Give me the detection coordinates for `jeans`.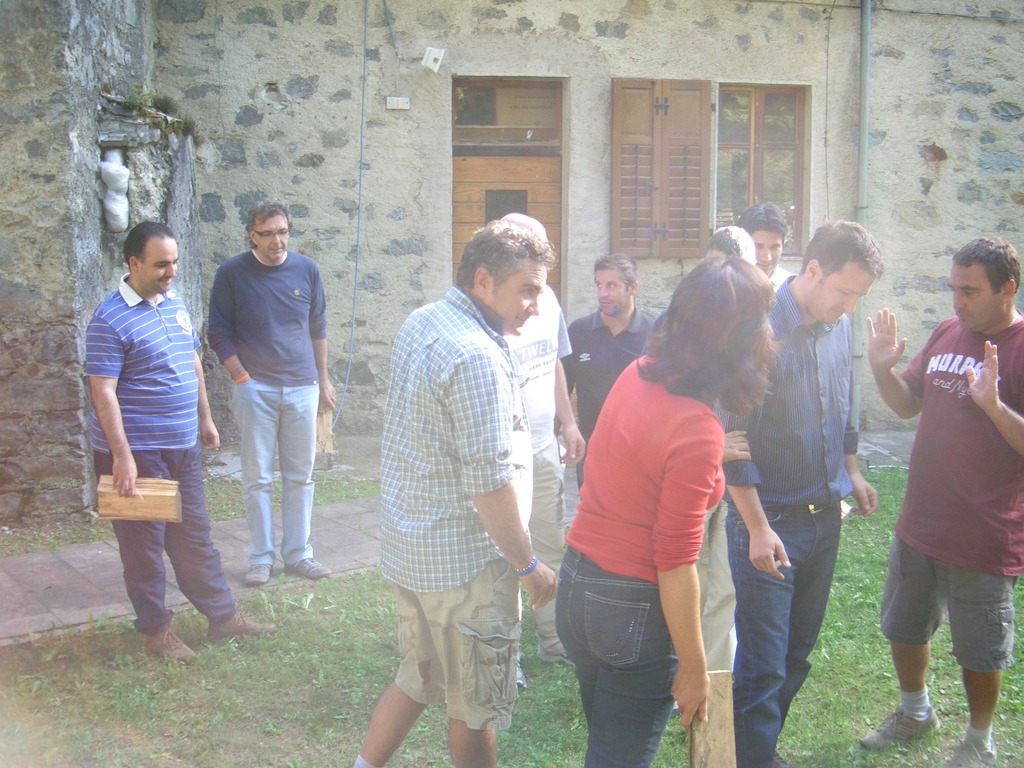
pyautogui.locateOnScreen(554, 551, 689, 767).
